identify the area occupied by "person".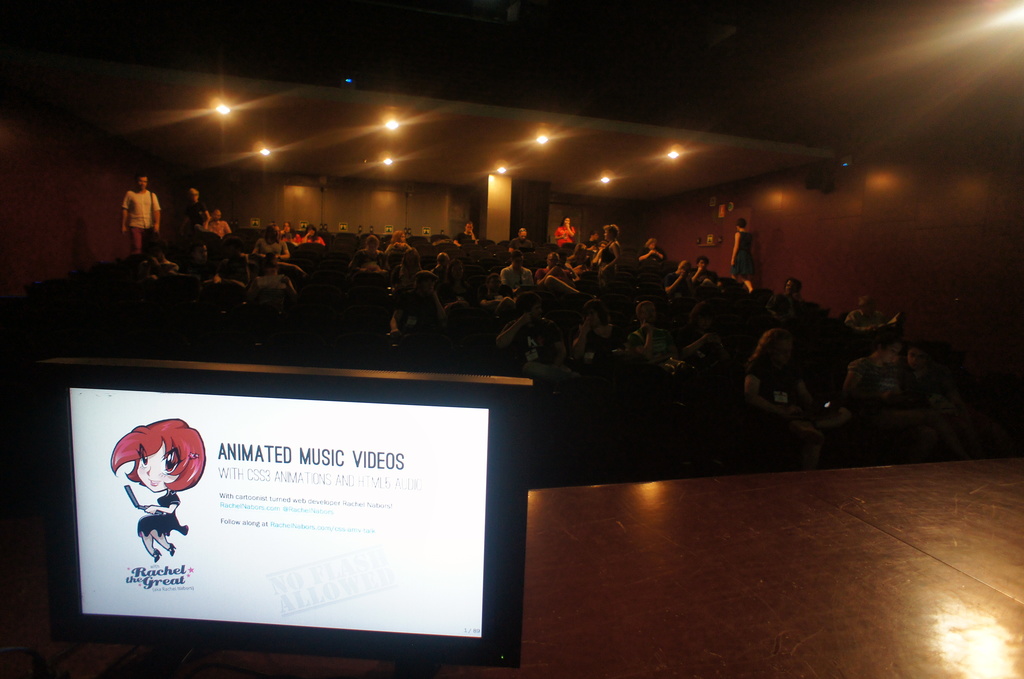
Area: locate(728, 215, 754, 289).
